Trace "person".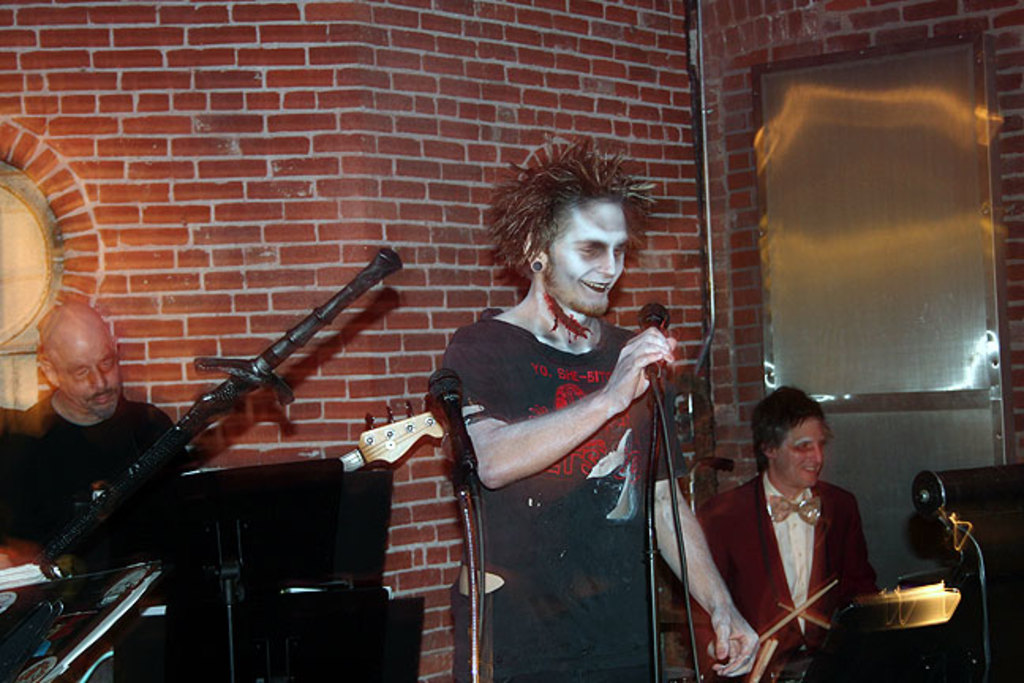
Traced to left=435, top=150, right=672, bottom=672.
